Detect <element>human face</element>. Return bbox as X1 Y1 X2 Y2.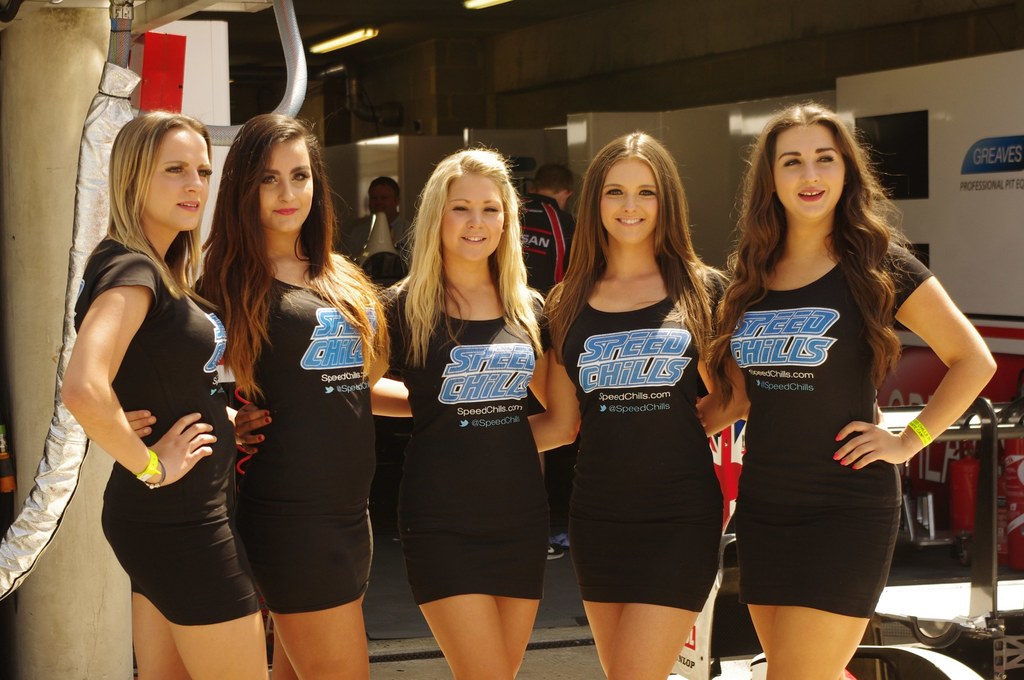
598 157 664 247.
